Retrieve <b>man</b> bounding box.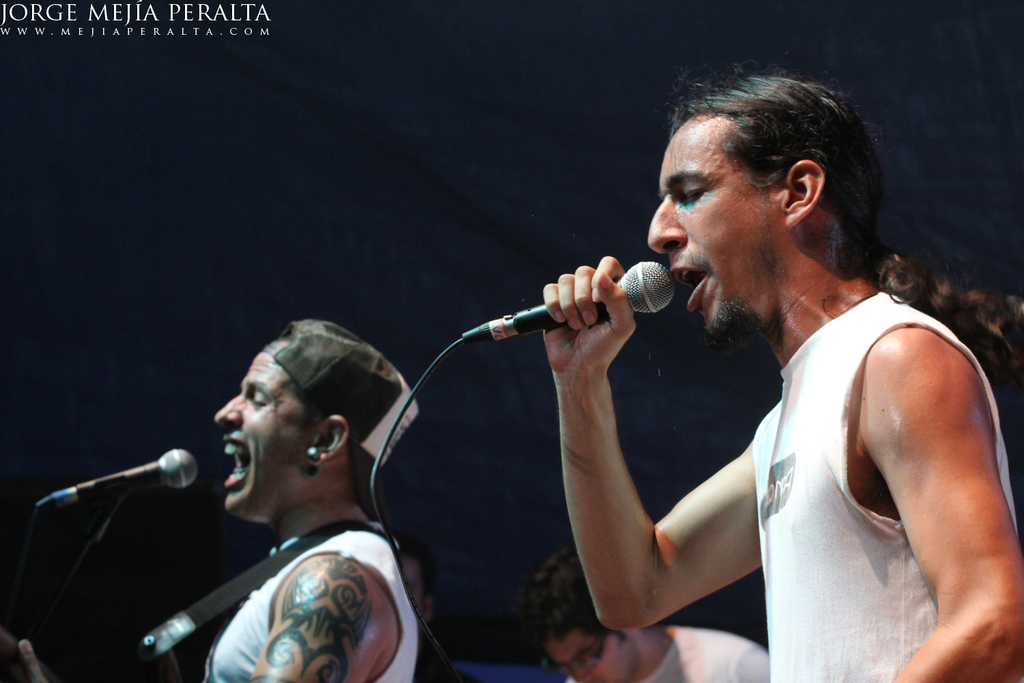
Bounding box: 0/318/439/682.
